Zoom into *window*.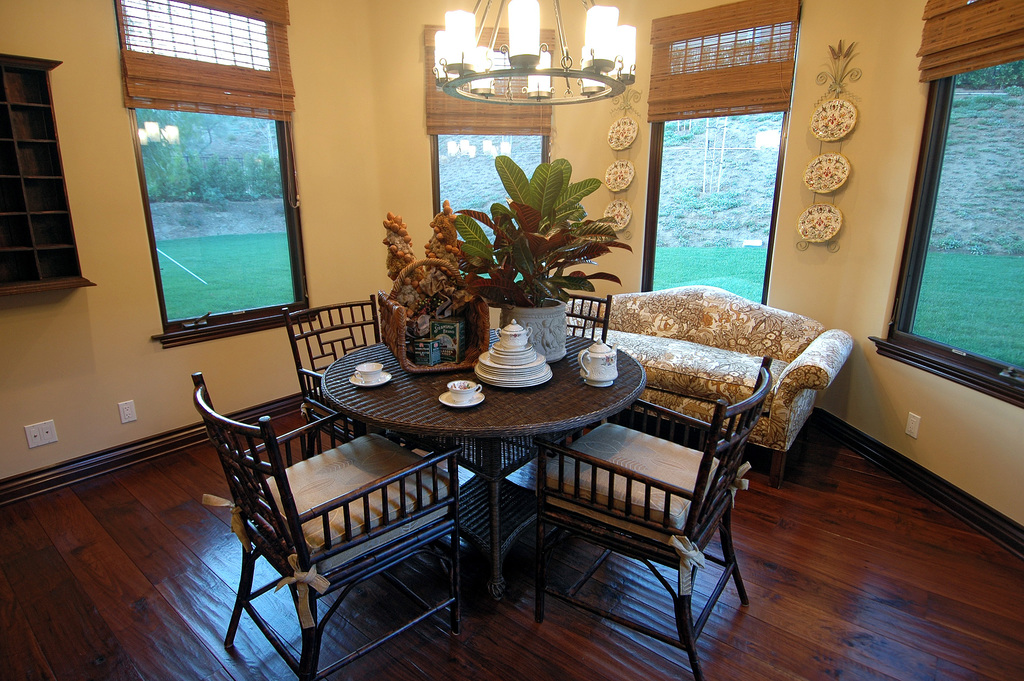
Zoom target: [870,0,1023,407].
